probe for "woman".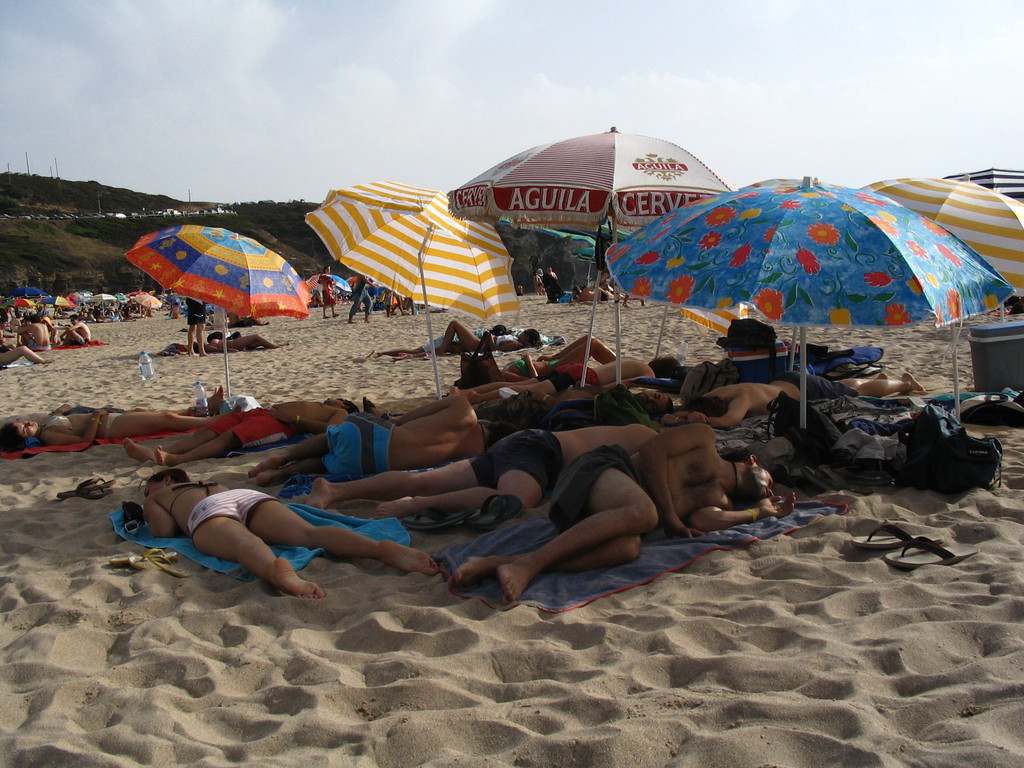
Probe result: {"x1": 184, "y1": 333, "x2": 288, "y2": 353}.
